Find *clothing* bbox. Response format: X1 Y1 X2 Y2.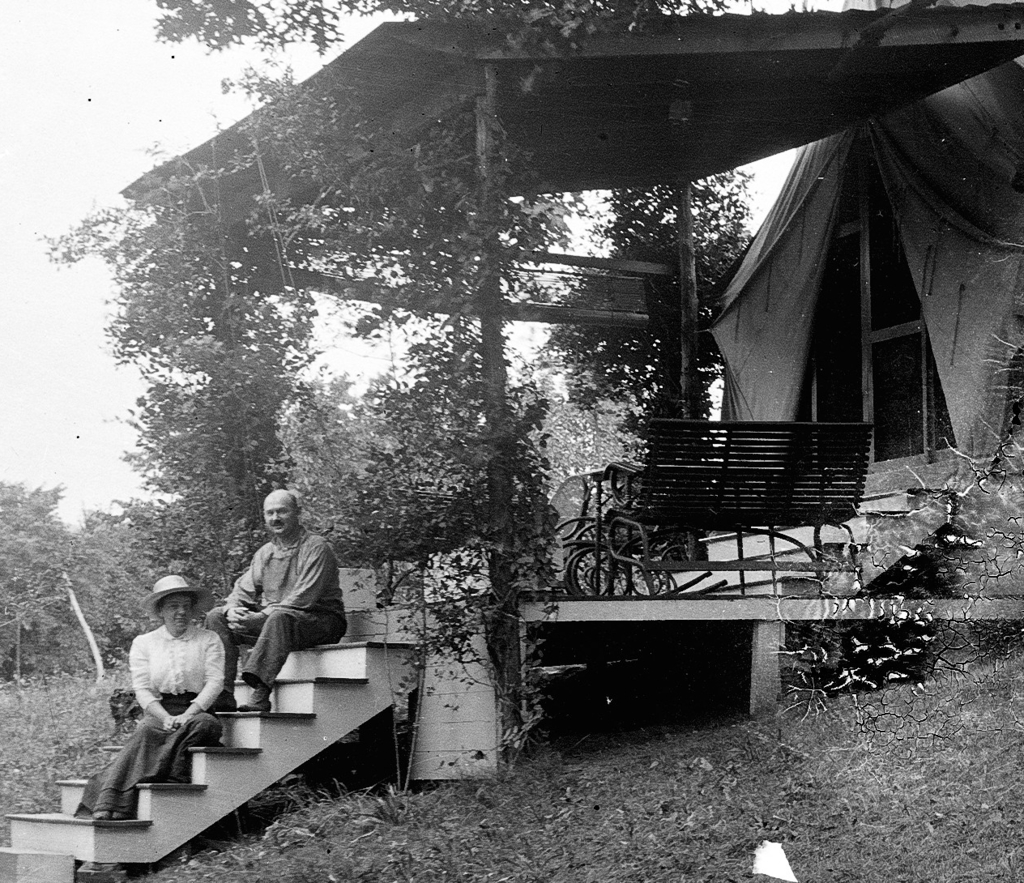
79 611 209 823.
